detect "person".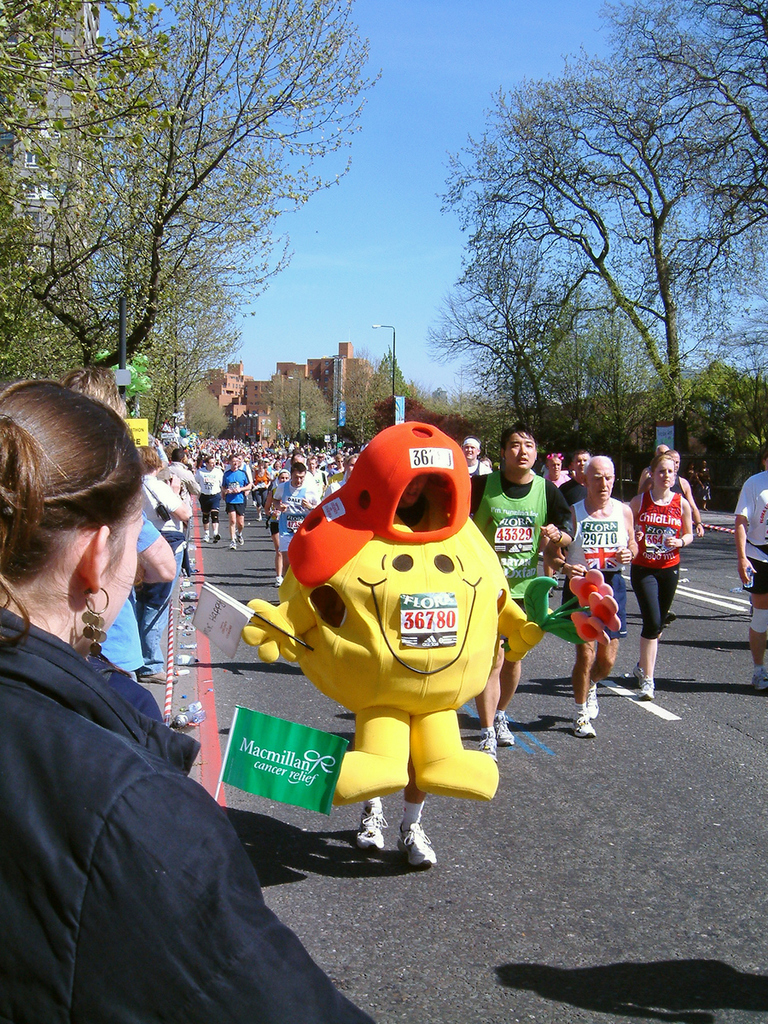
Detected at (541,455,640,731).
